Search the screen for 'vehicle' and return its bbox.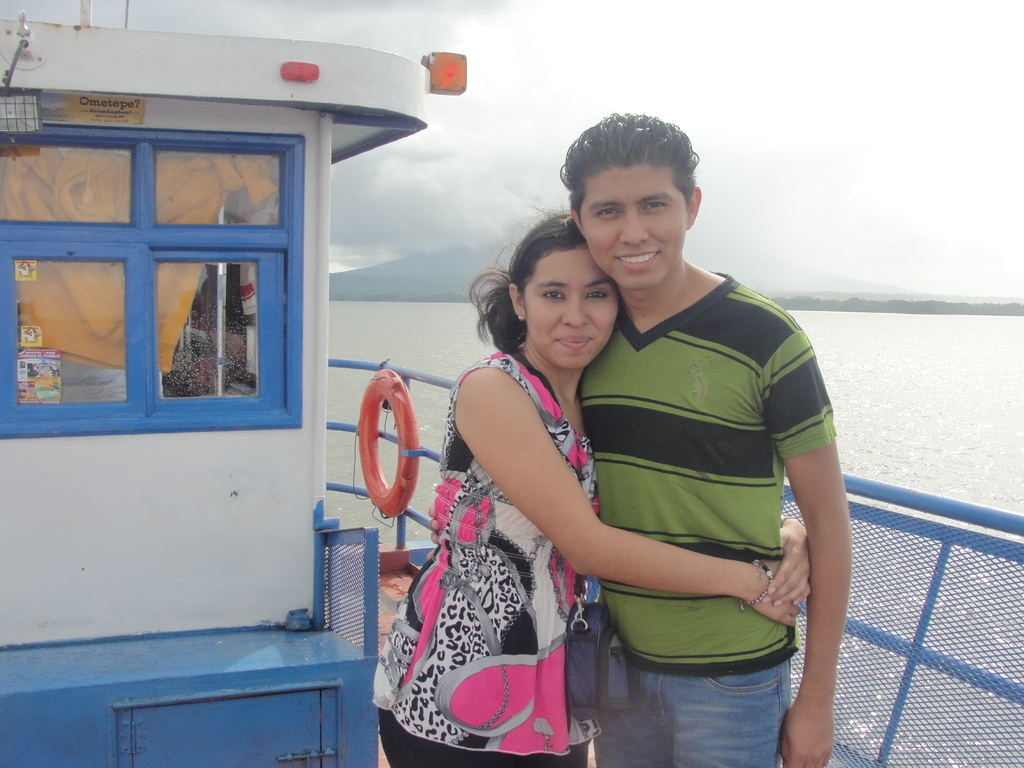
Found: BBox(0, 0, 1023, 767).
